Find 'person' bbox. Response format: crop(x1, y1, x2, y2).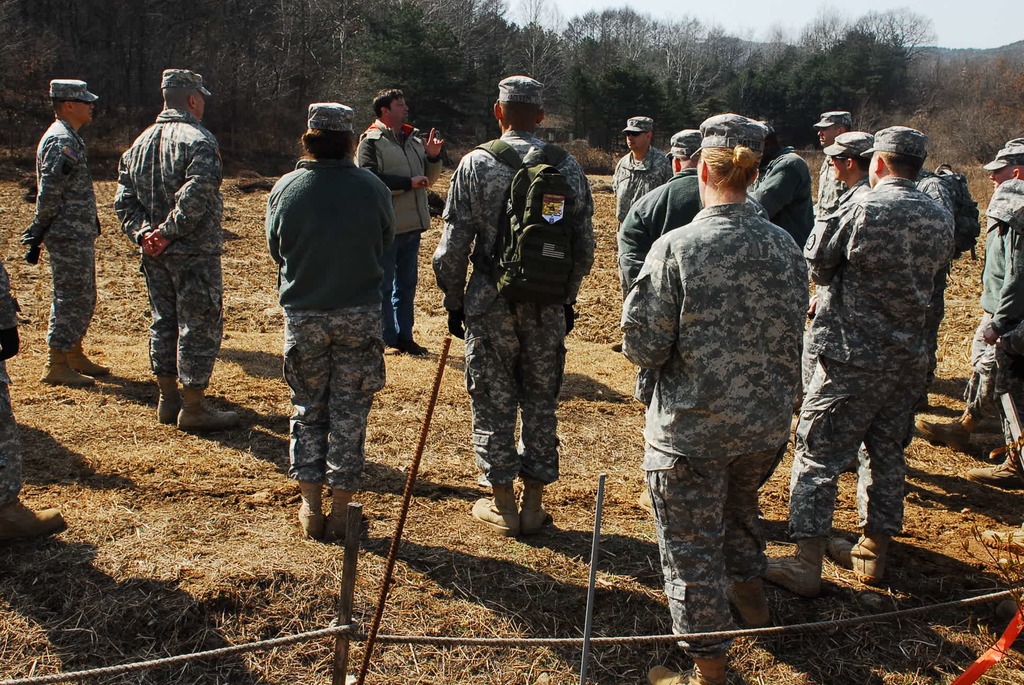
crop(612, 115, 668, 352).
